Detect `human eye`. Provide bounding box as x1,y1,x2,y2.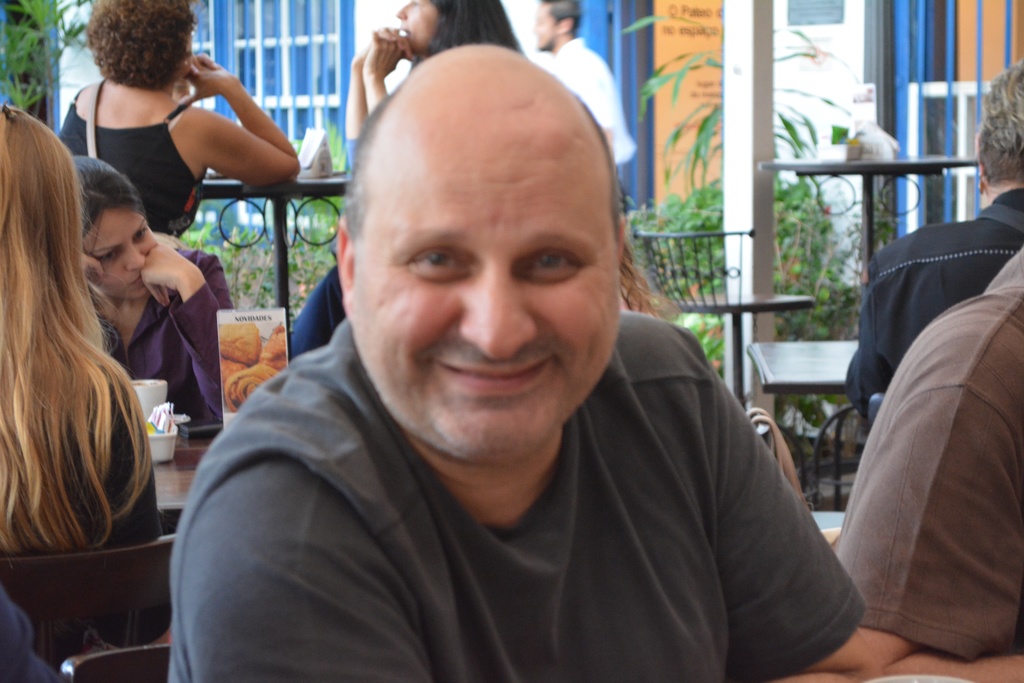
99,245,120,262.
